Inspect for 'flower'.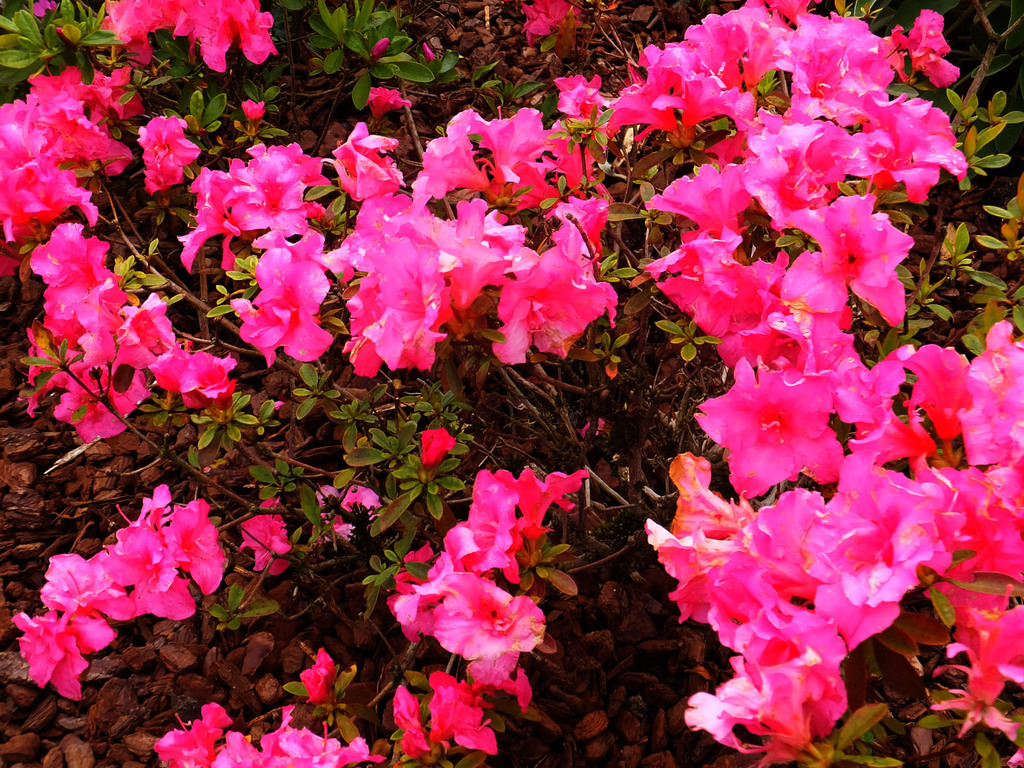
Inspection: left=301, top=646, right=337, bottom=703.
